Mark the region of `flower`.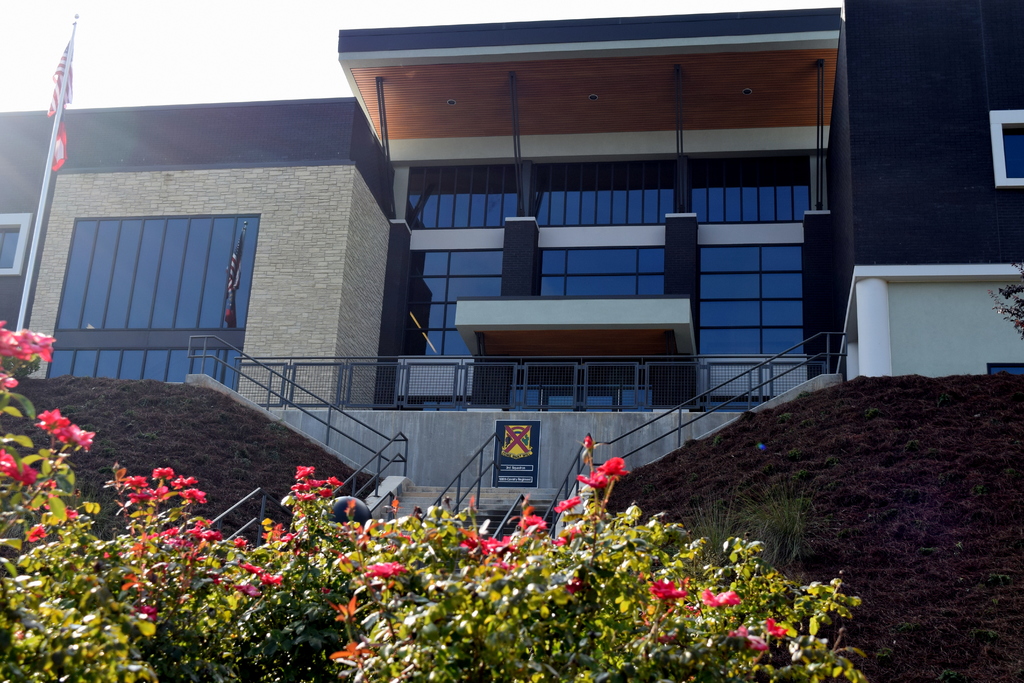
Region: pyautogui.locateOnScreen(34, 406, 69, 444).
